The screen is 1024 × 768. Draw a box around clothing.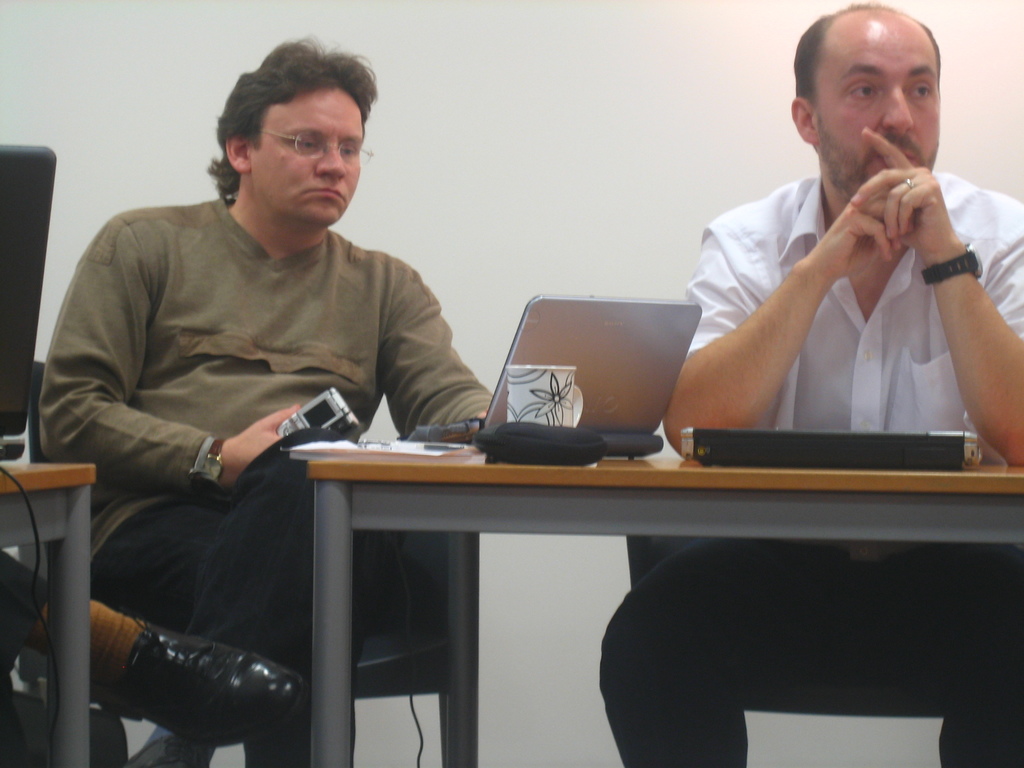
<bbox>598, 164, 1023, 765</bbox>.
